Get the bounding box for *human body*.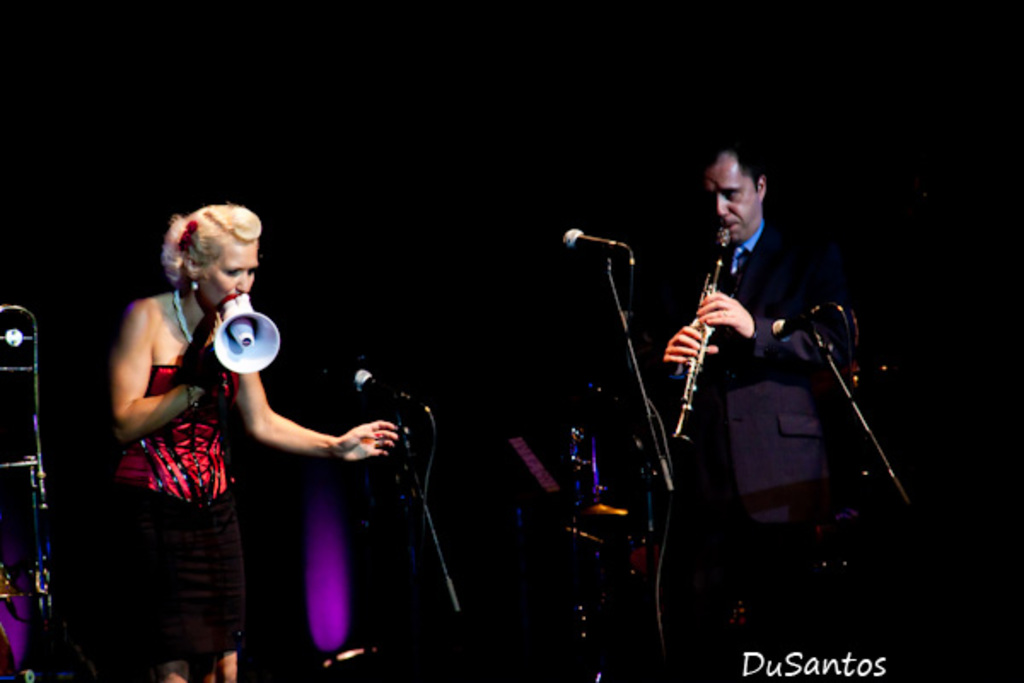
(left=645, top=224, right=860, bottom=681).
